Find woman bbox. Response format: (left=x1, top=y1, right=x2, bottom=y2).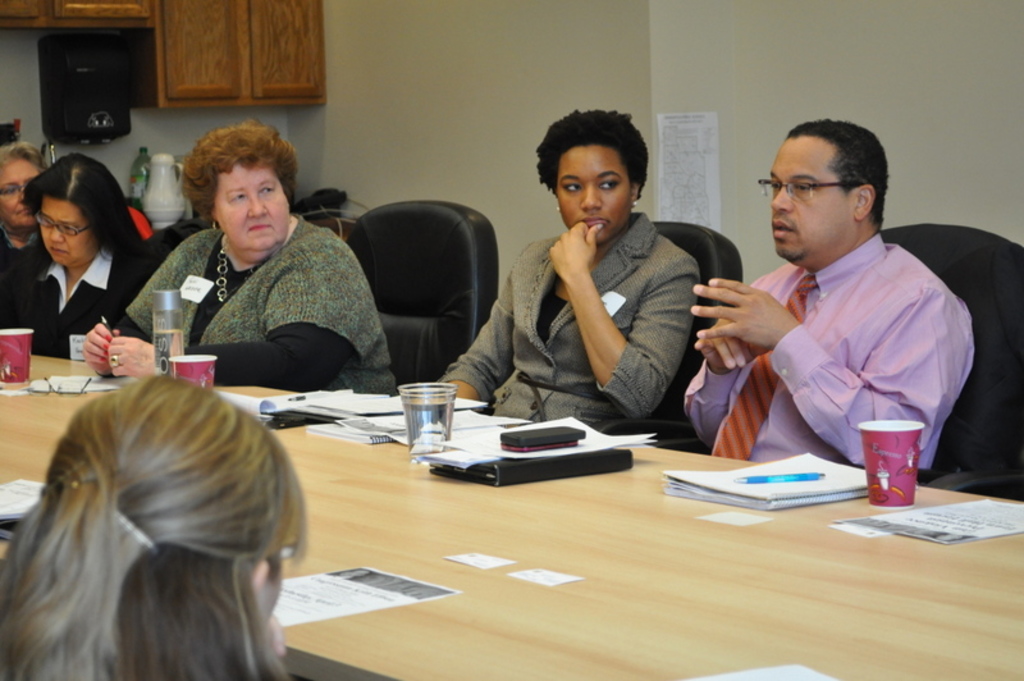
(left=0, top=374, right=325, bottom=680).
